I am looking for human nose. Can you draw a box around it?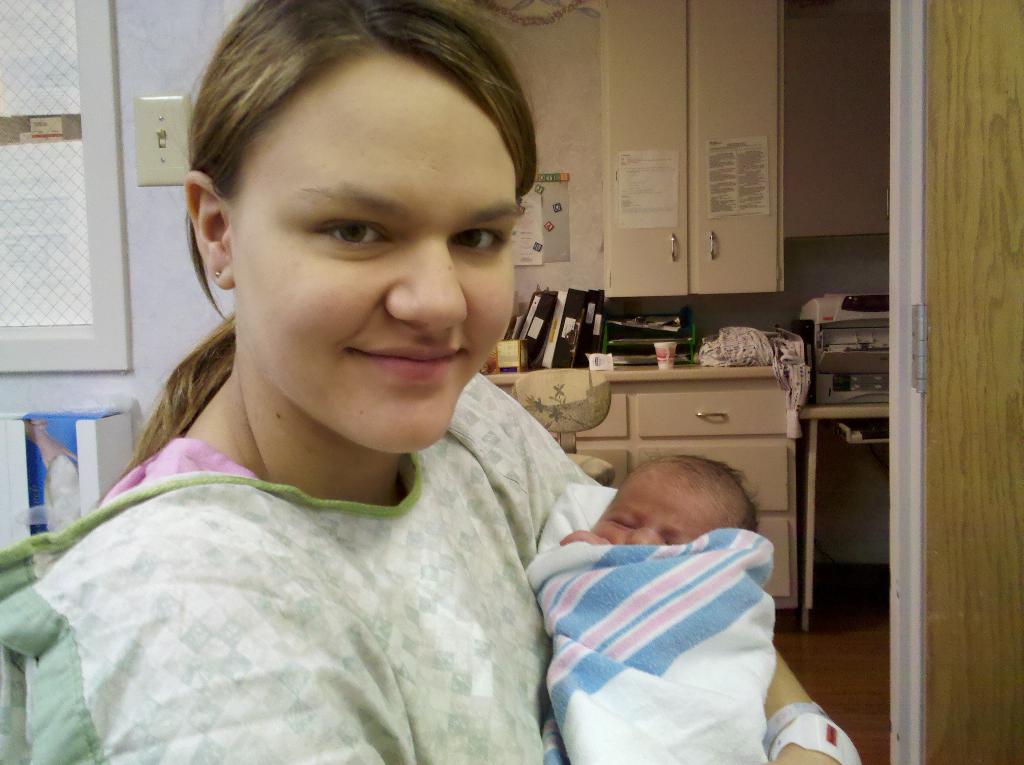
Sure, the bounding box is x1=381, y1=237, x2=469, y2=335.
